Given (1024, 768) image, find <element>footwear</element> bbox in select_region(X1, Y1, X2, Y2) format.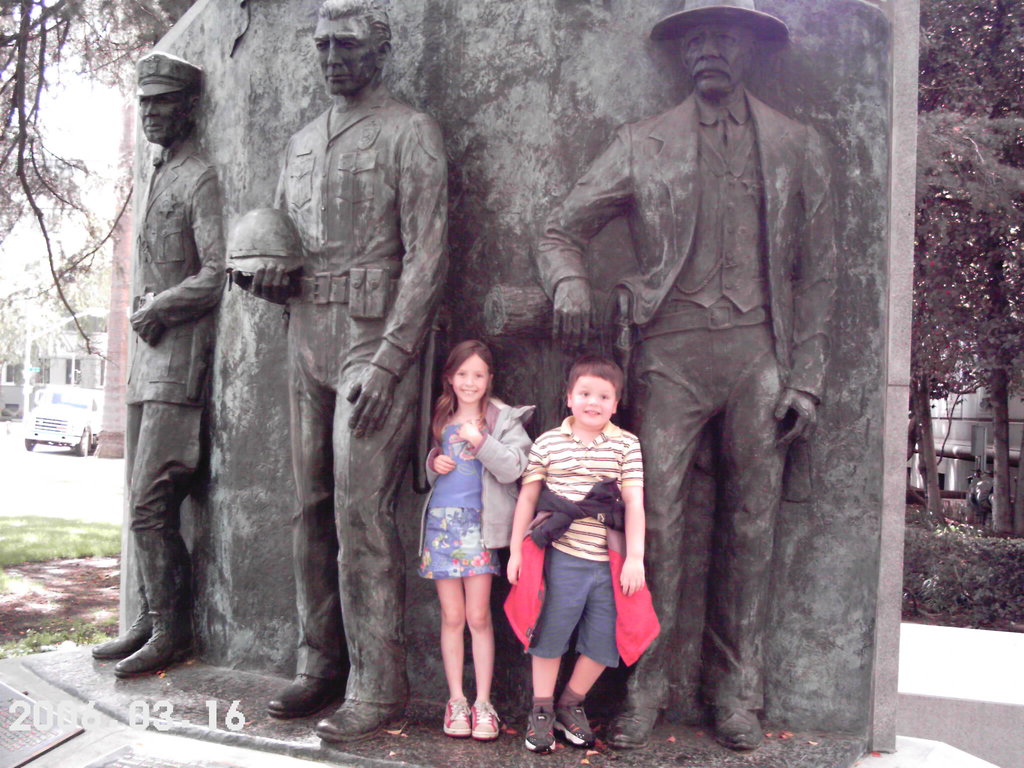
select_region(710, 707, 759, 752).
